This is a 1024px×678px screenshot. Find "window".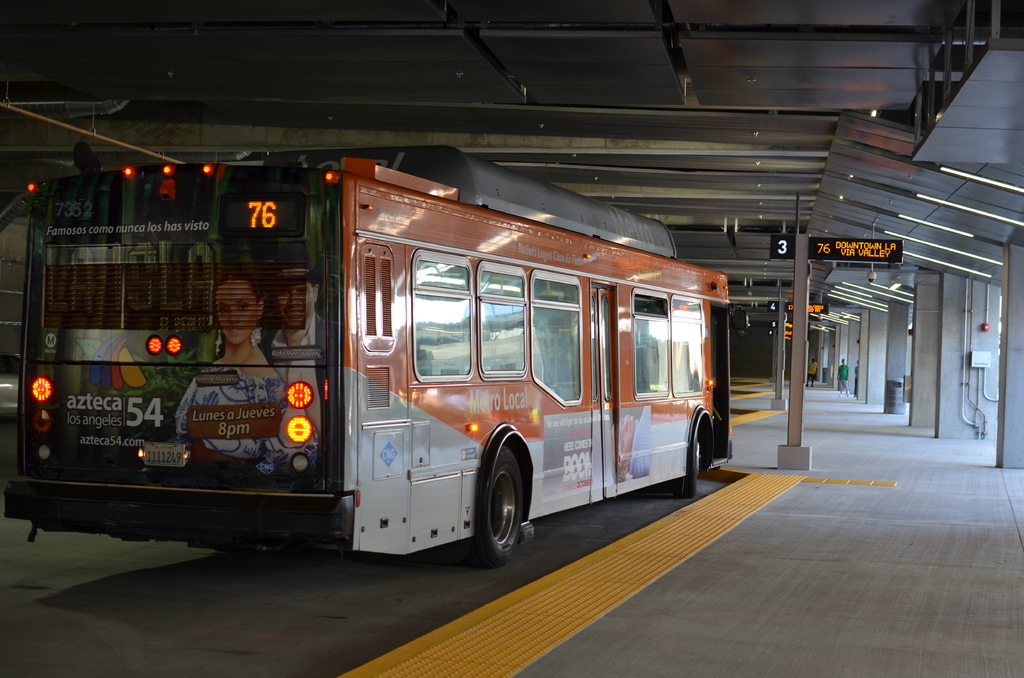
Bounding box: {"left": 671, "top": 296, "right": 705, "bottom": 391}.
